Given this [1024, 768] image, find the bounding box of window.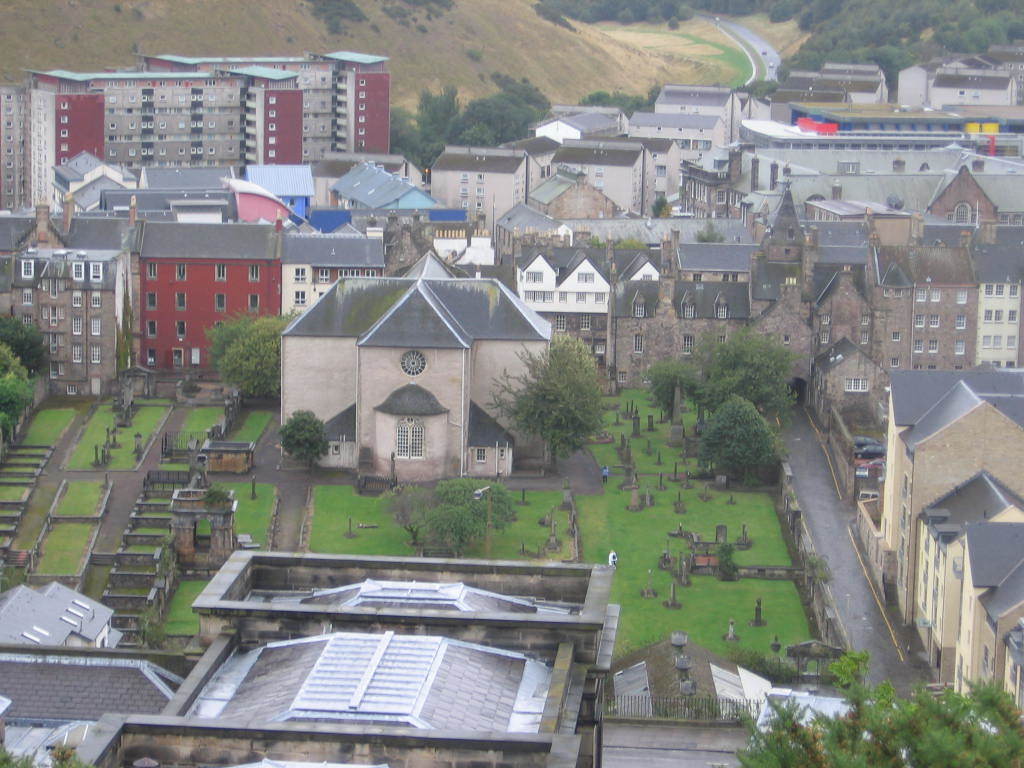
bbox(681, 334, 692, 354).
